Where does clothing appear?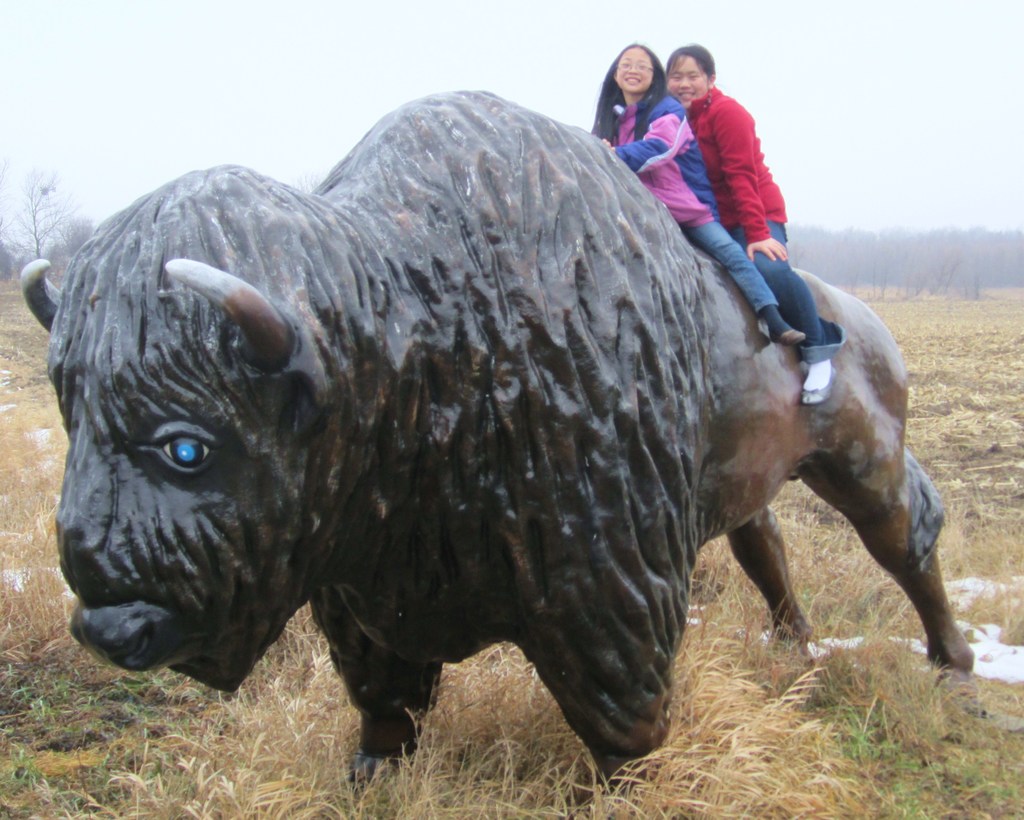
Appears at crop(601, 90, 773, 310).
